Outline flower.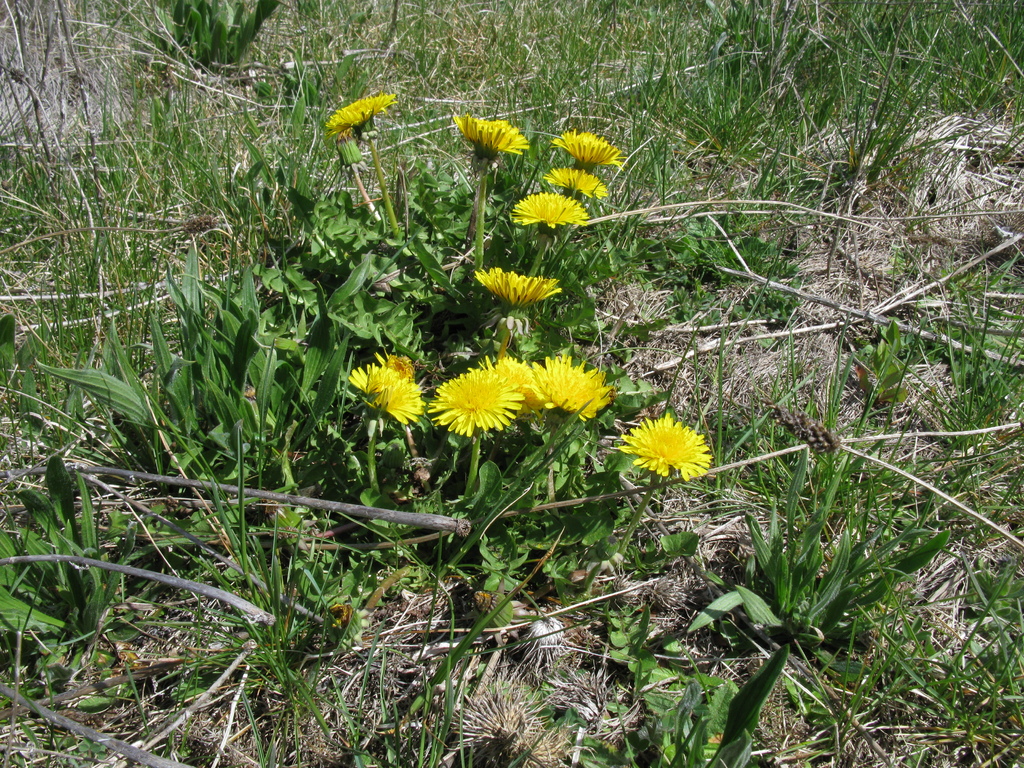
Outline: (332, 129, 372, 177).
